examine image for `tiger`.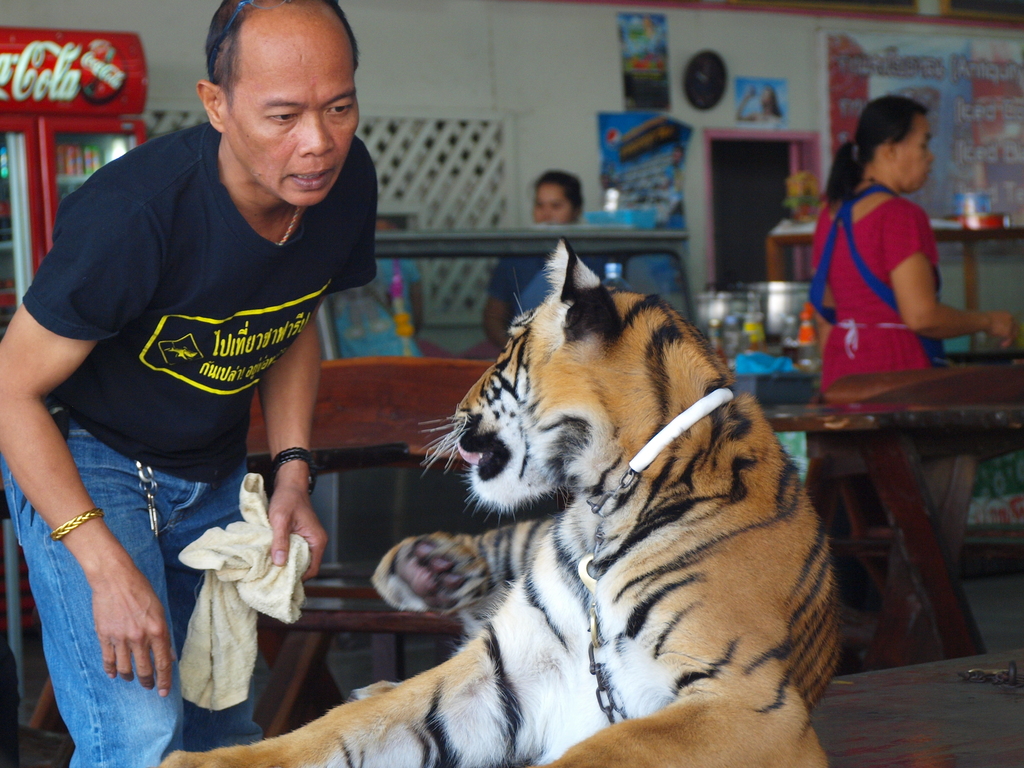
Examination result: crop(156, 232, 850, 767).
